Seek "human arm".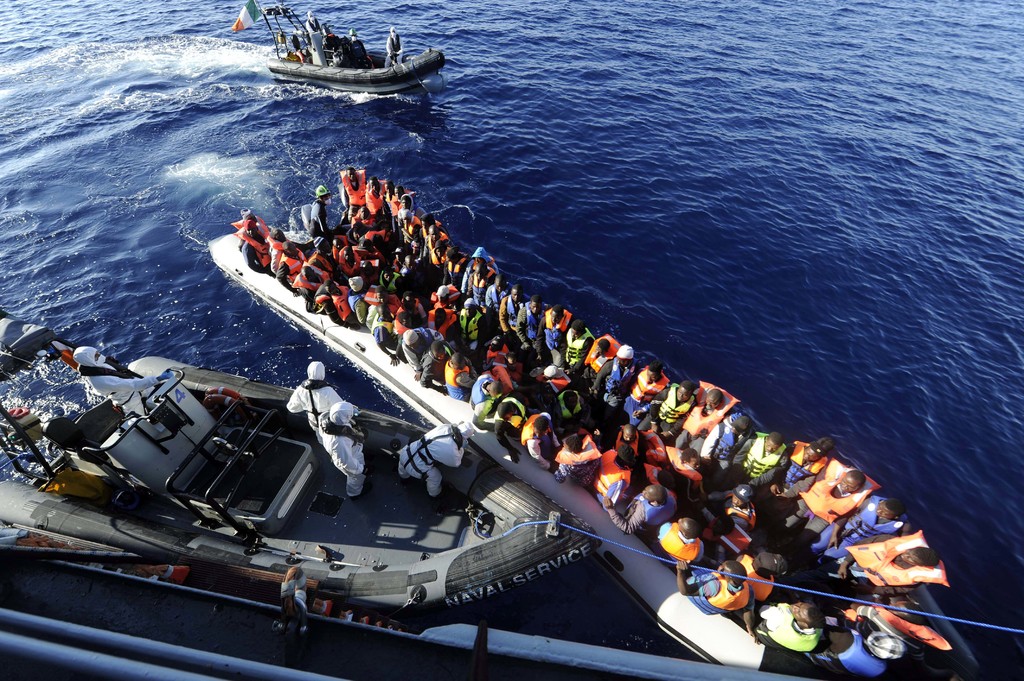
237/239/261/272.
